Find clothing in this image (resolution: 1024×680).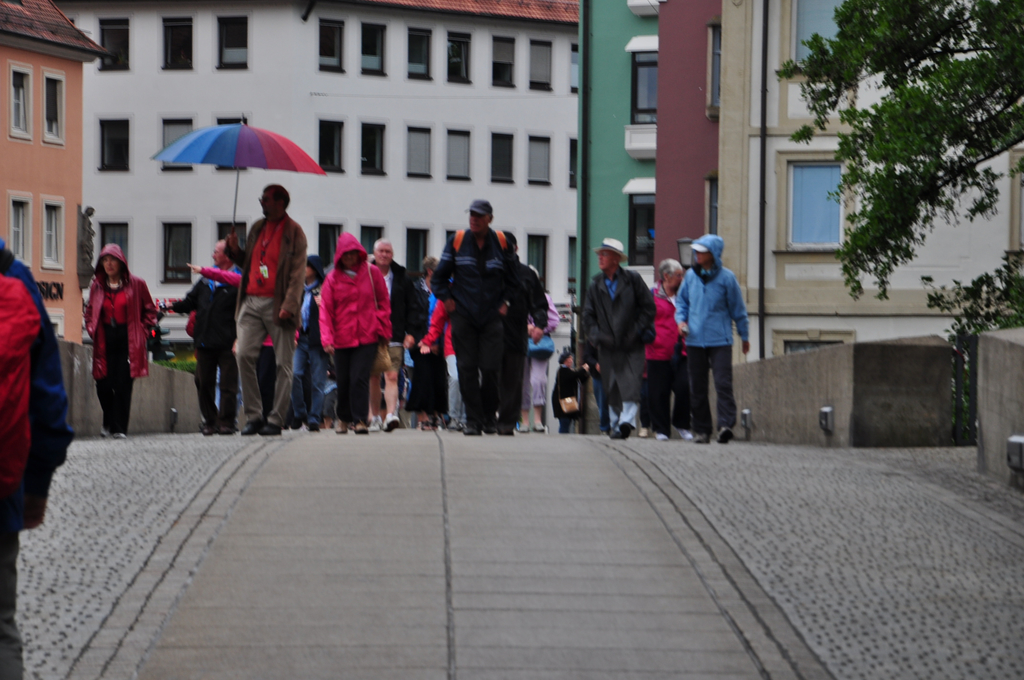
(648, 284, 681, 428).
